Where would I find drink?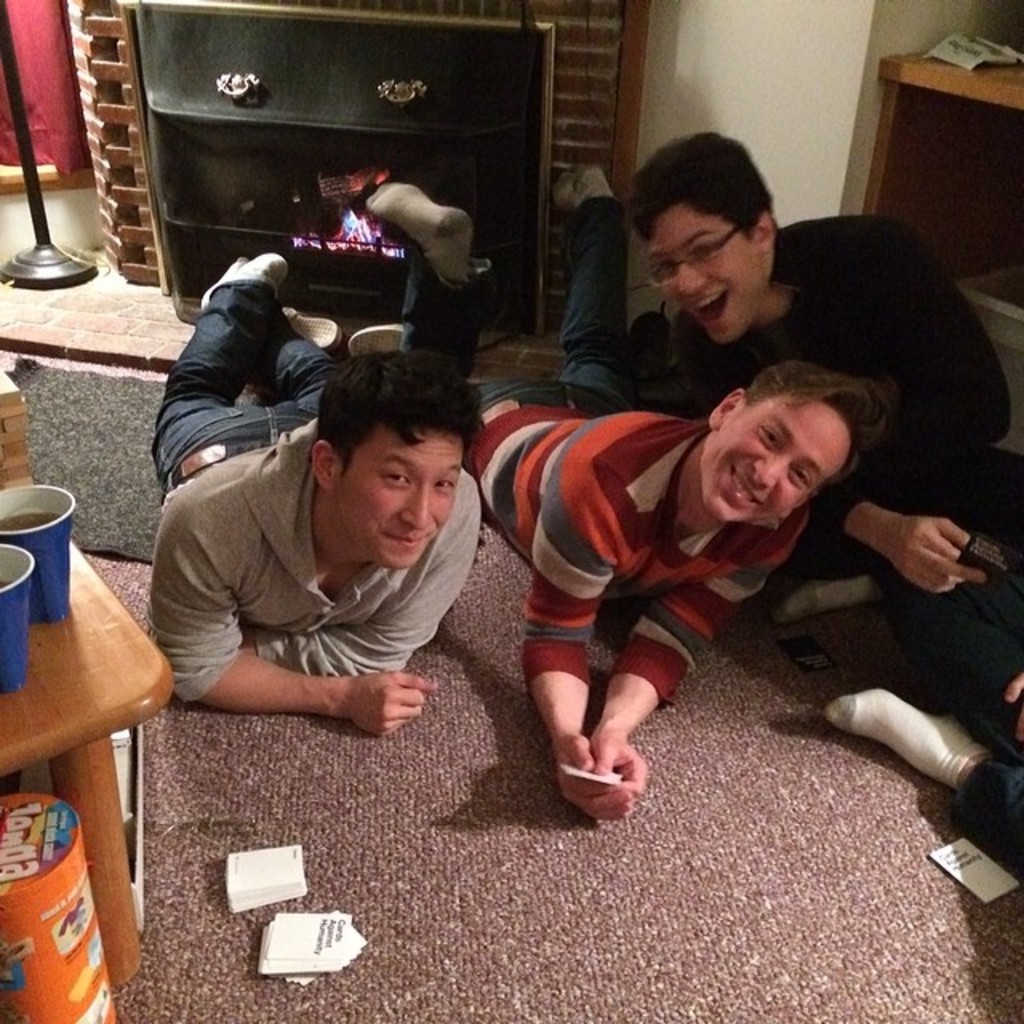
At 0:509:61:534.
